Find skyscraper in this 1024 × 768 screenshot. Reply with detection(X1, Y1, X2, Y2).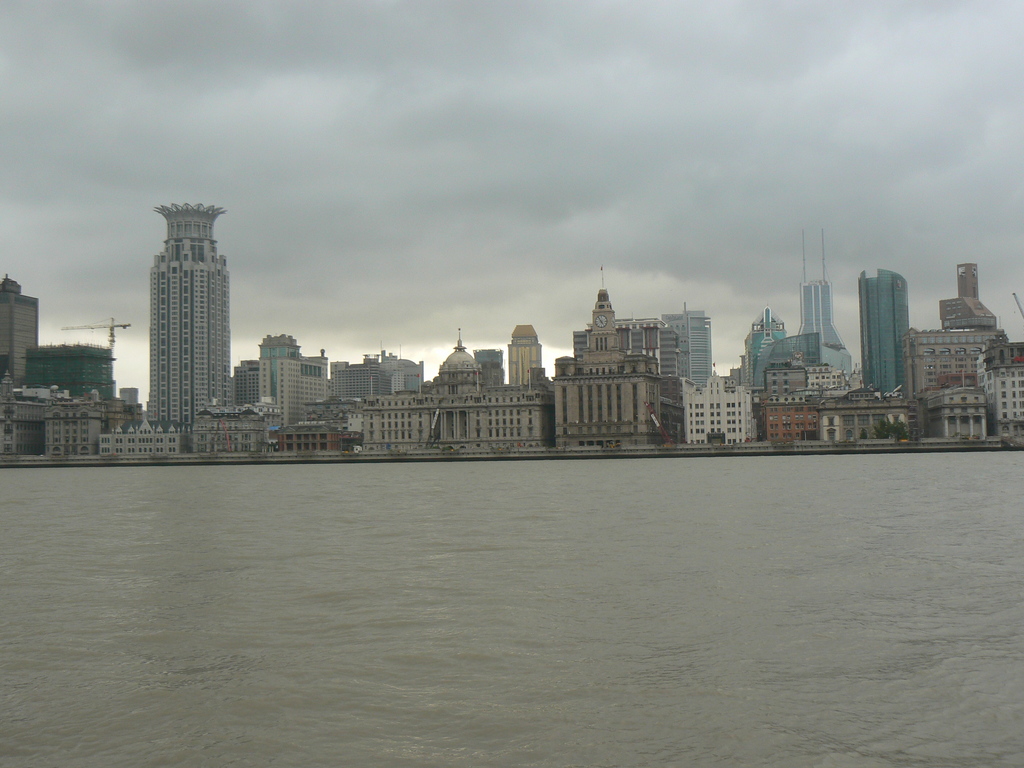
detection(733, 305, 785, 394).
